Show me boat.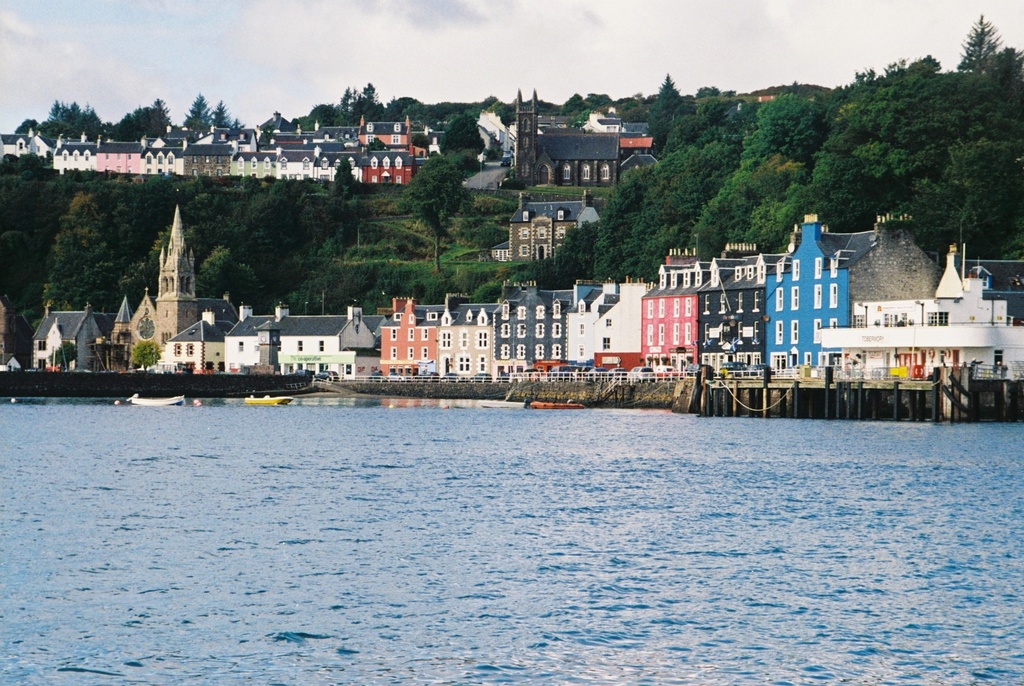
boat is here: Rect(133, 394, 189, 406).
